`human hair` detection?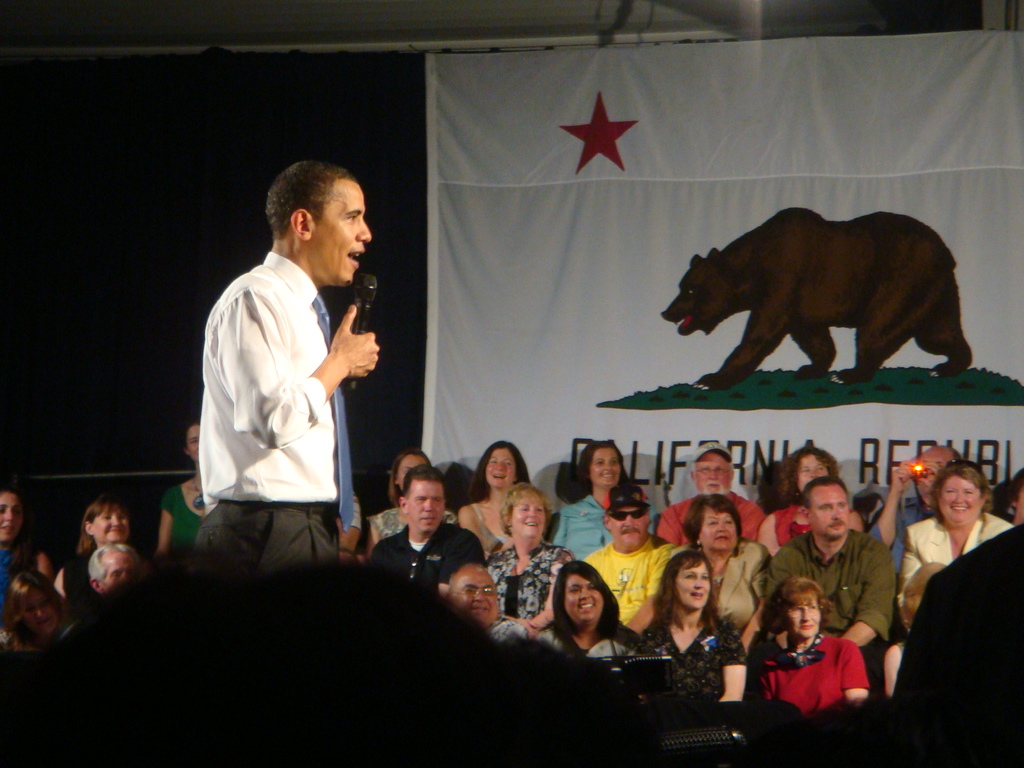
box(86, 545, 139, 585)
